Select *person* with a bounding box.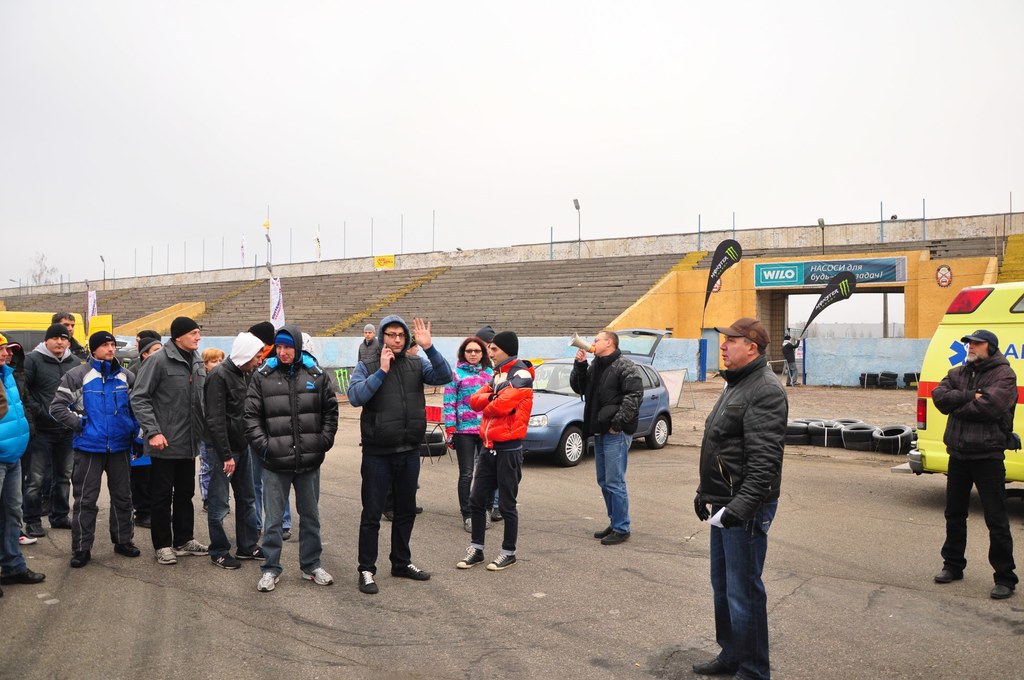
[x1=456, y1=329, x2=533, y2=568].
